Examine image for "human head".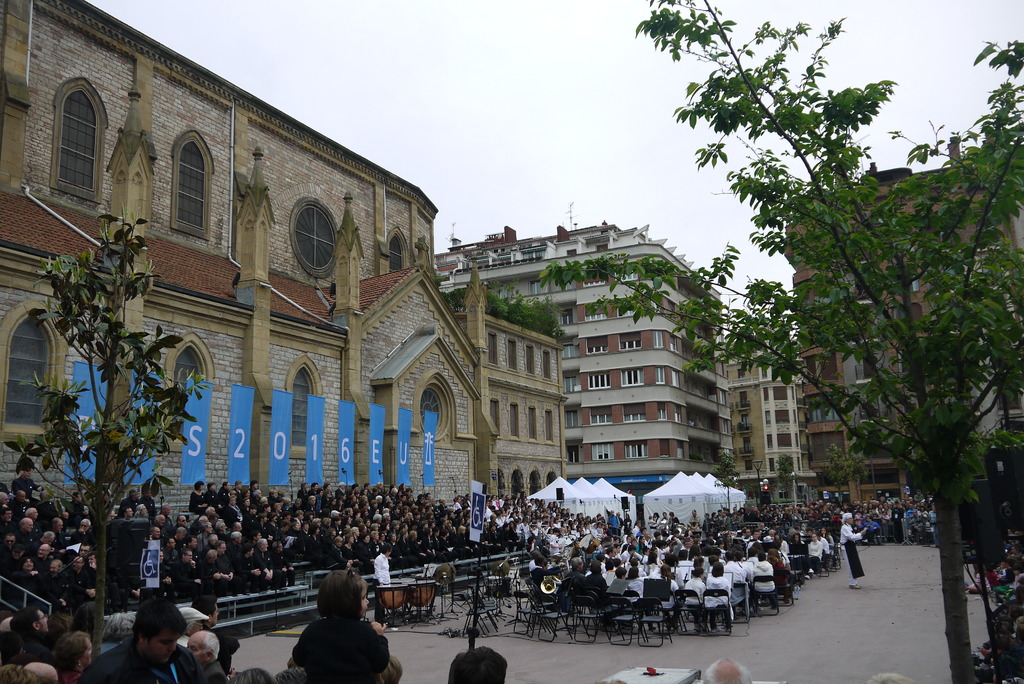
Examination result: 163,536,175,548.
